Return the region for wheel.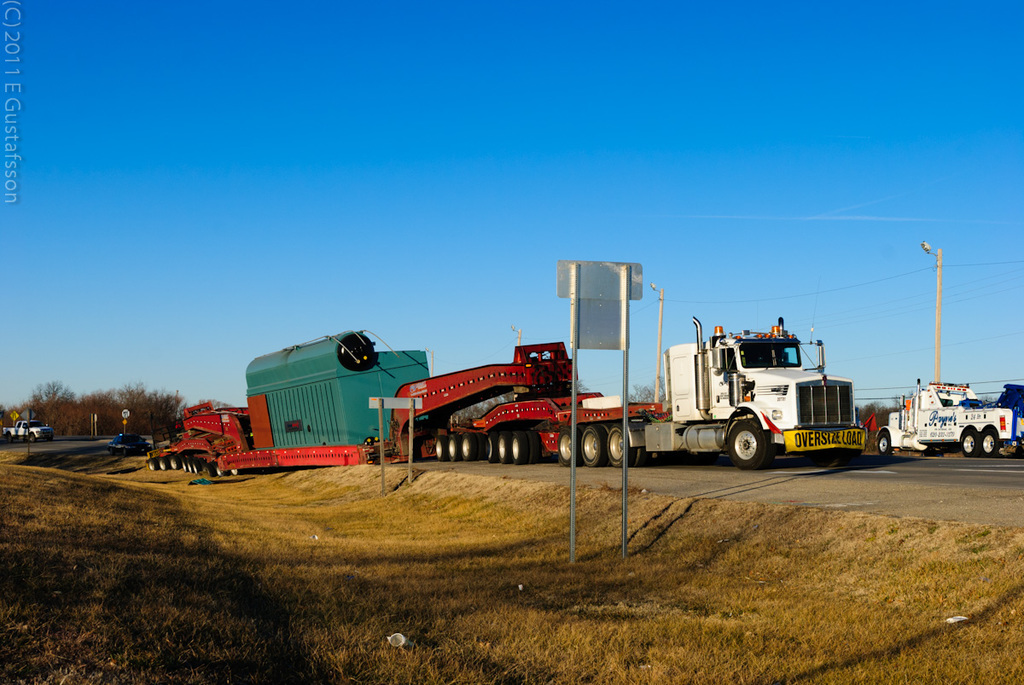
pyautogui.locateOnScreen(505, 437, 529, 463).
